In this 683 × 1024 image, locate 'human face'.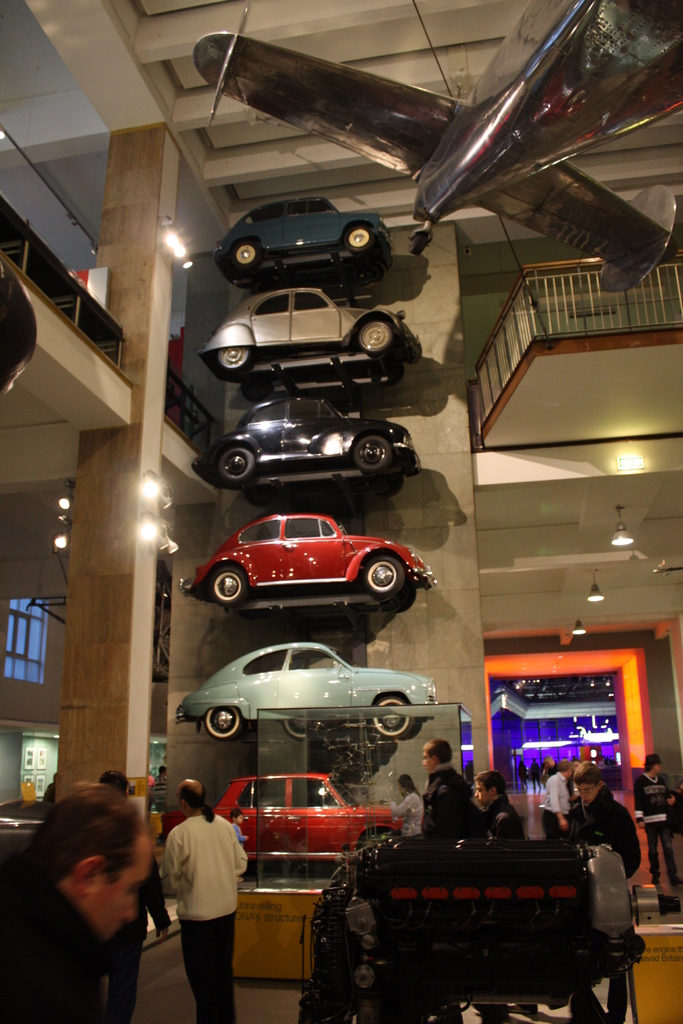
Bounding box: x1=573, y1=779, x2=600, y2=805.
